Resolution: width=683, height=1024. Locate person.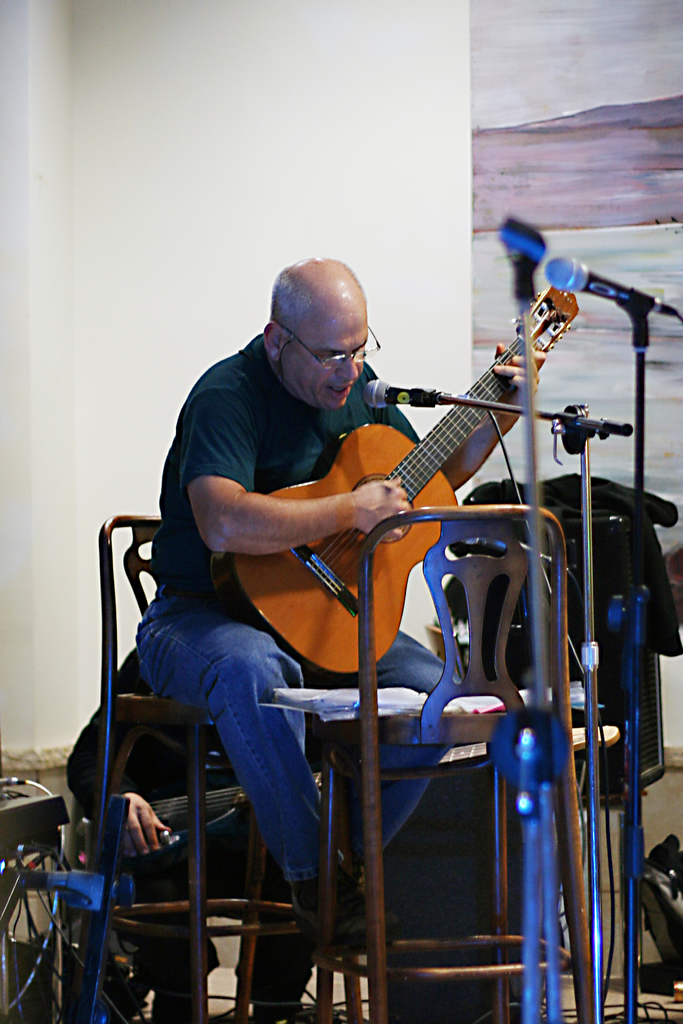
[63, 684, 330, 1002].
